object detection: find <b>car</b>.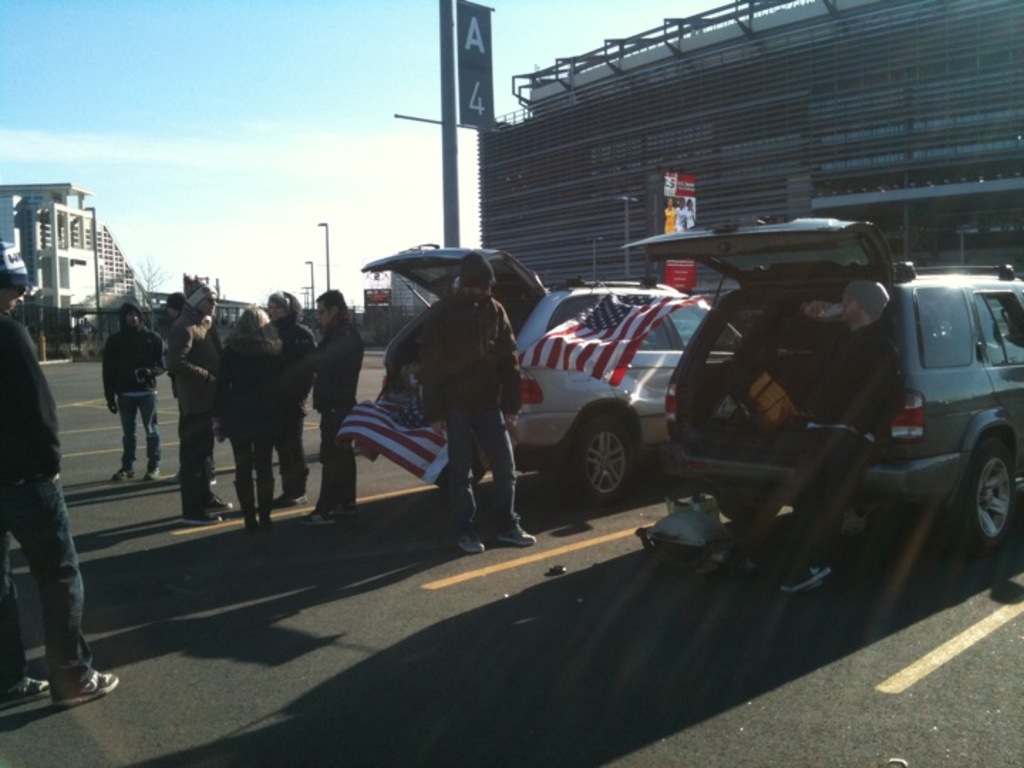
640 218 1023 552.
